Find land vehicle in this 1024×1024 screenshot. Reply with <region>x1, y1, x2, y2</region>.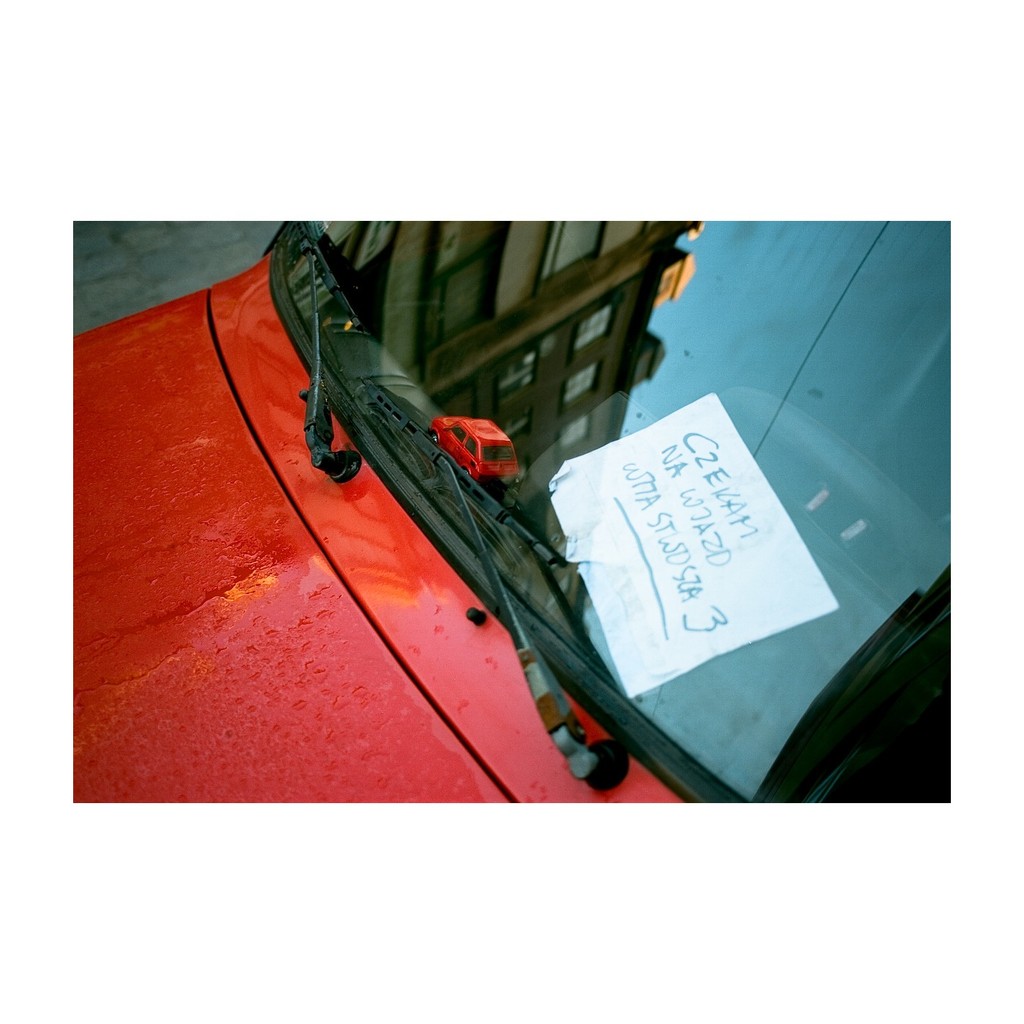
<region>432, 413, 519, 482</region>.
